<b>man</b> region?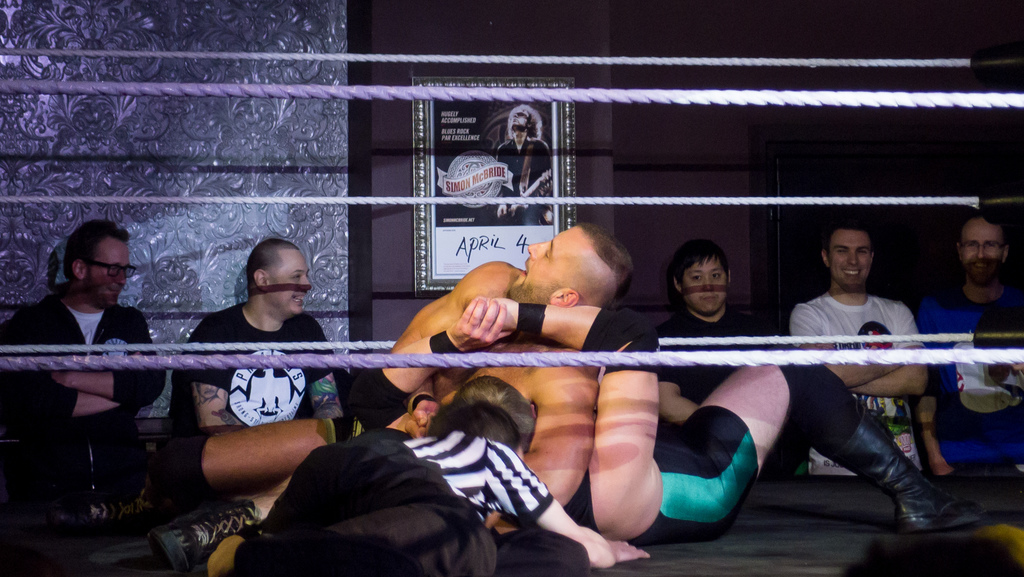
650:240:761:434
